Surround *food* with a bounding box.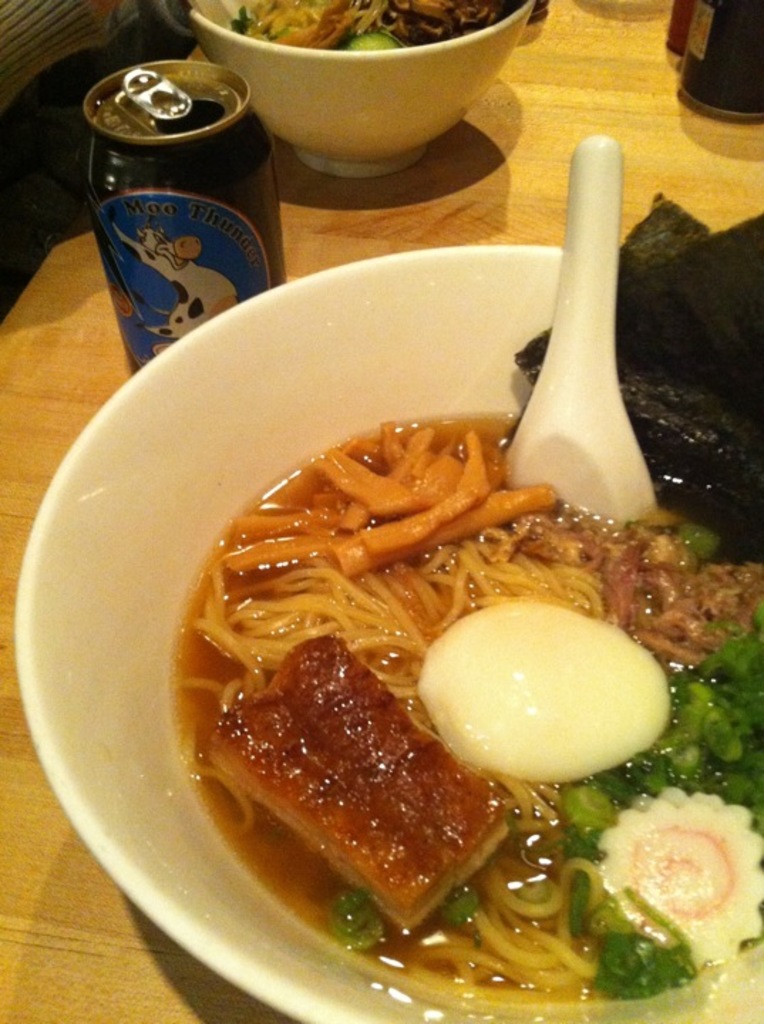
rect(148, 321, 727, 984).
